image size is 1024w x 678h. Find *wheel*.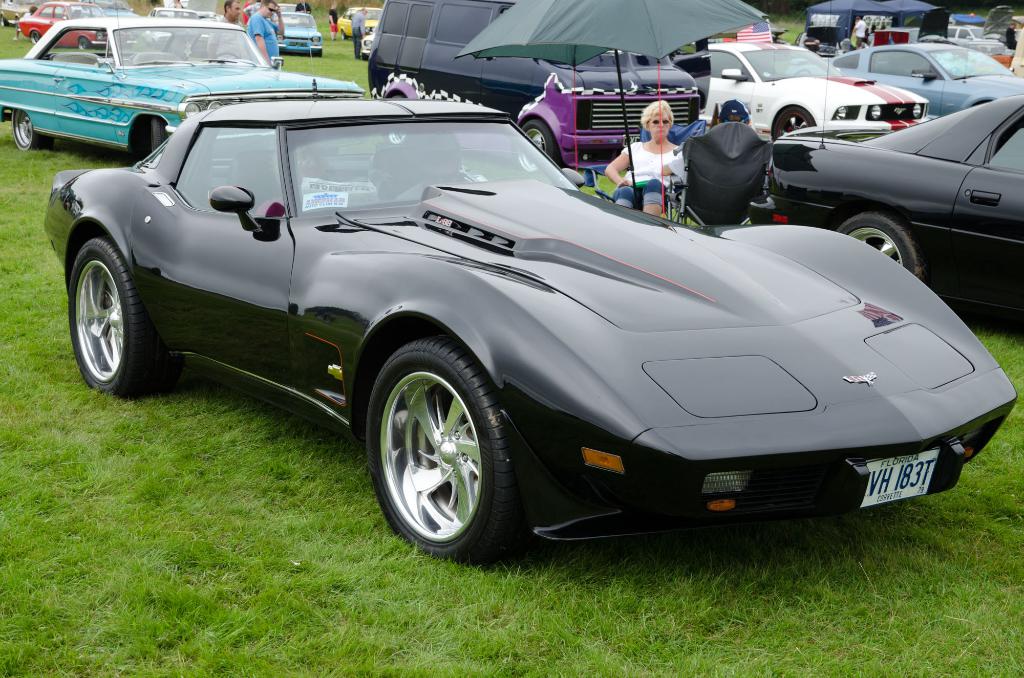
box=[517, 122, 557, 173].
